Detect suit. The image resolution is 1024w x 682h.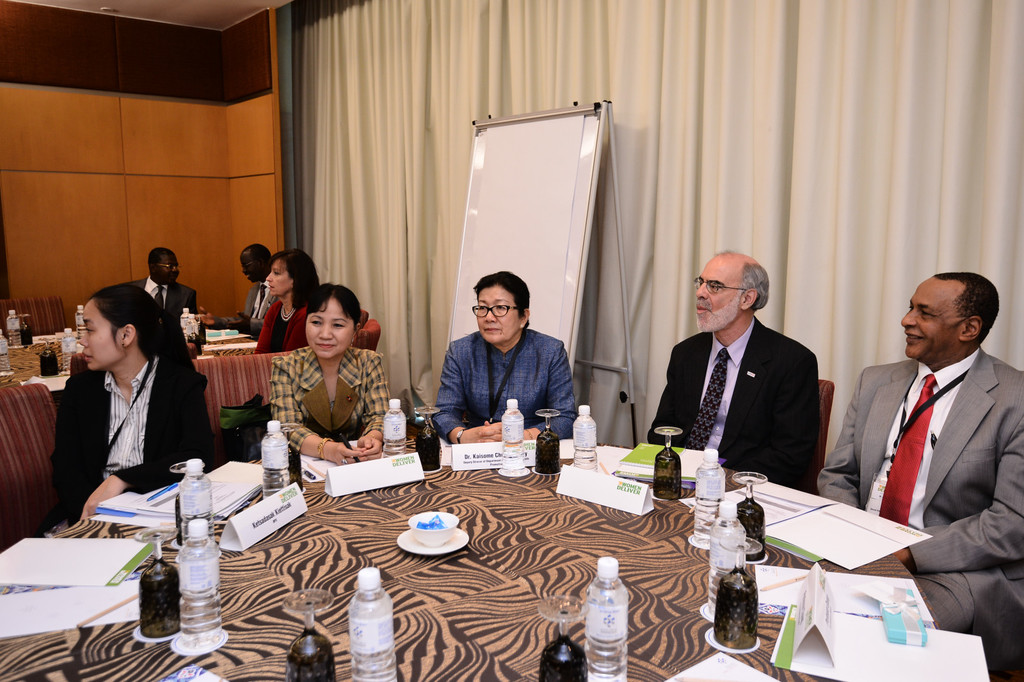
bbox(655, 293, 844, 484).
